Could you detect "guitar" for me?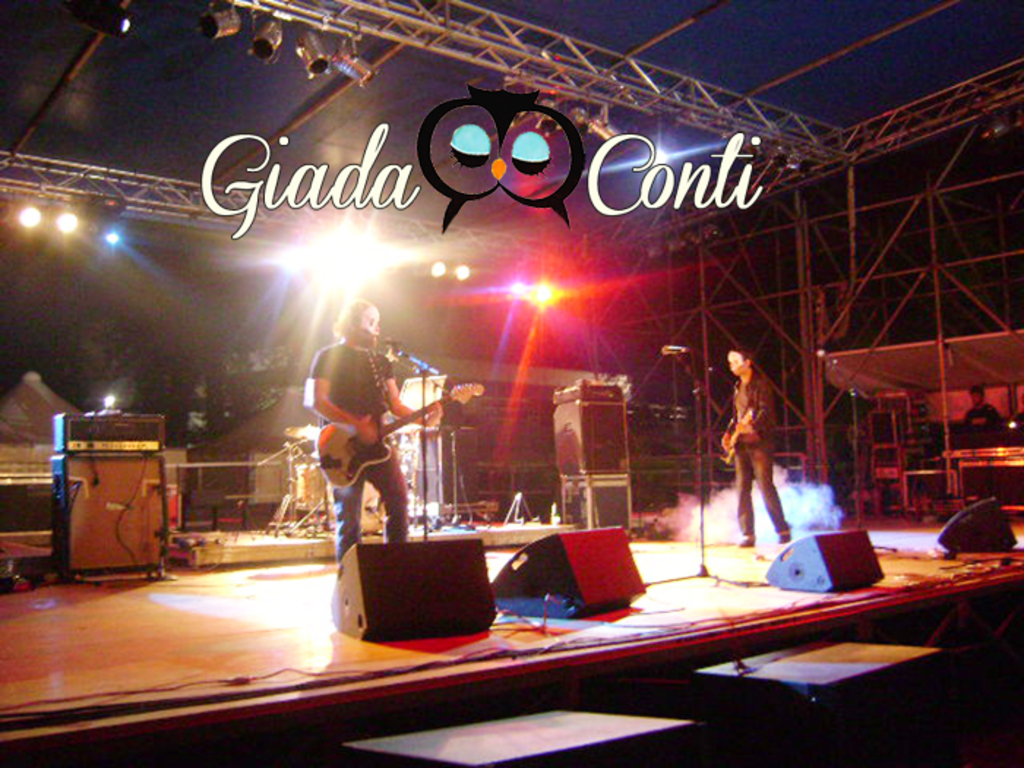
Detection result: <region>707, 395, 767, 462</region>.
